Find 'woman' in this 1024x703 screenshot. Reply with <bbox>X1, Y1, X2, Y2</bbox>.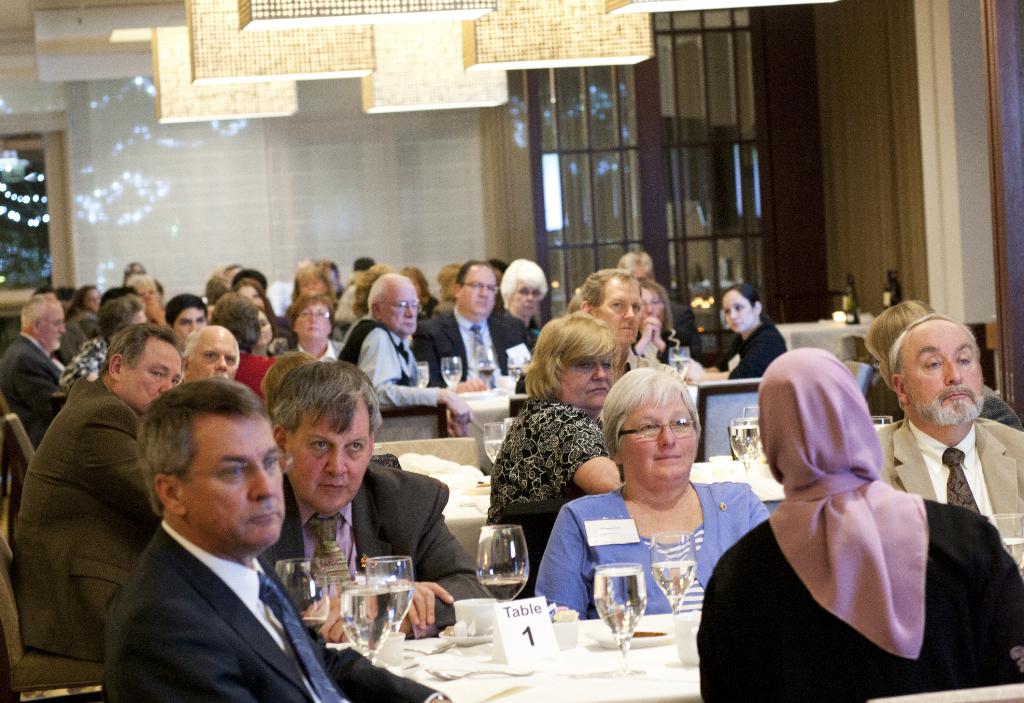
<bbox>61, 296, 150, 376</bbox>.
